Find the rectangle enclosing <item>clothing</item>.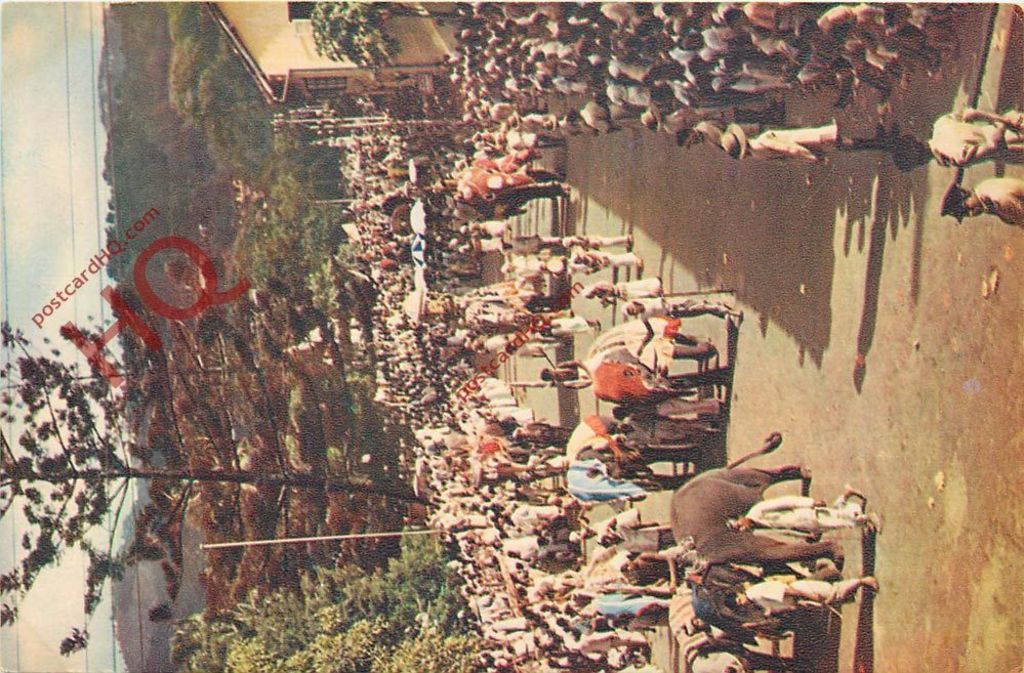
{"x1": 755, "y1": 134, "x2": 843, "y2": 161}.
